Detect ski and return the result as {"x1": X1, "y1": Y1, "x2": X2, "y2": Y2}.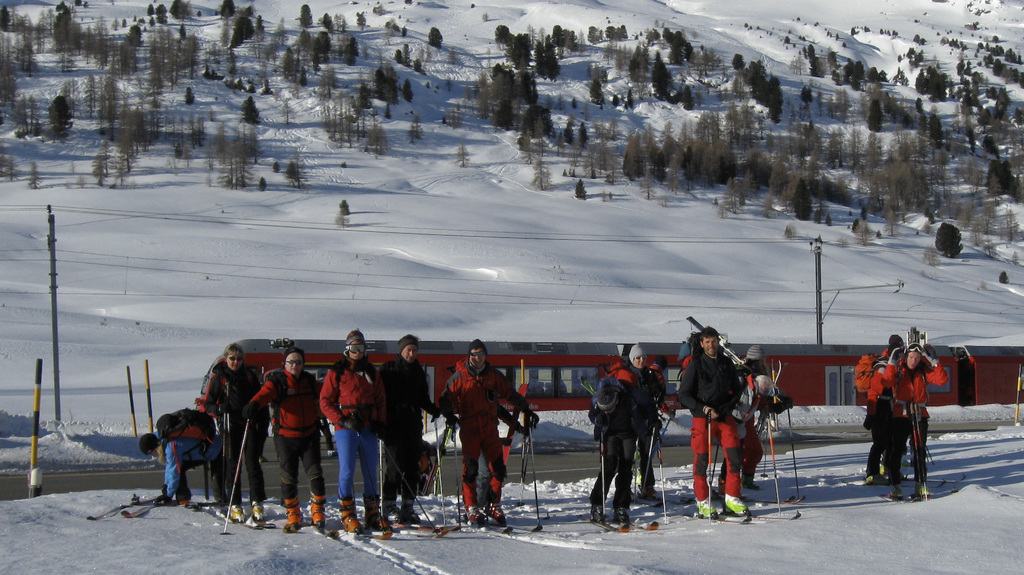
{"x1": 351, "y1": 530, "x2": 394, "y2": 543}.
